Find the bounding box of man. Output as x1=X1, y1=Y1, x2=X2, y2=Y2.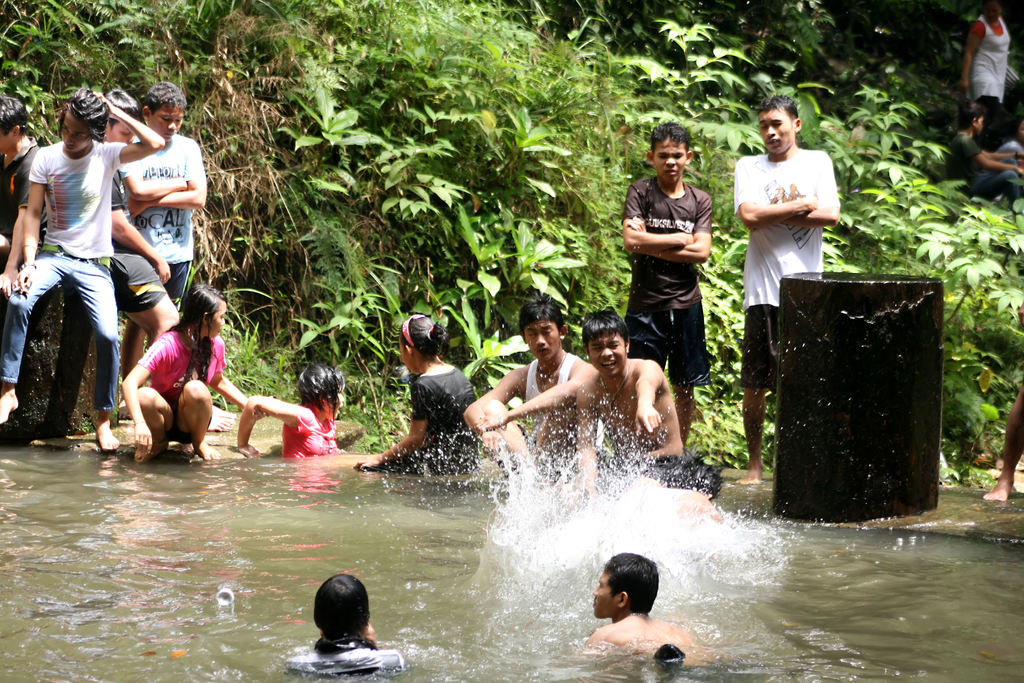
x1=461, y1=303, x2=590, y2=483.
